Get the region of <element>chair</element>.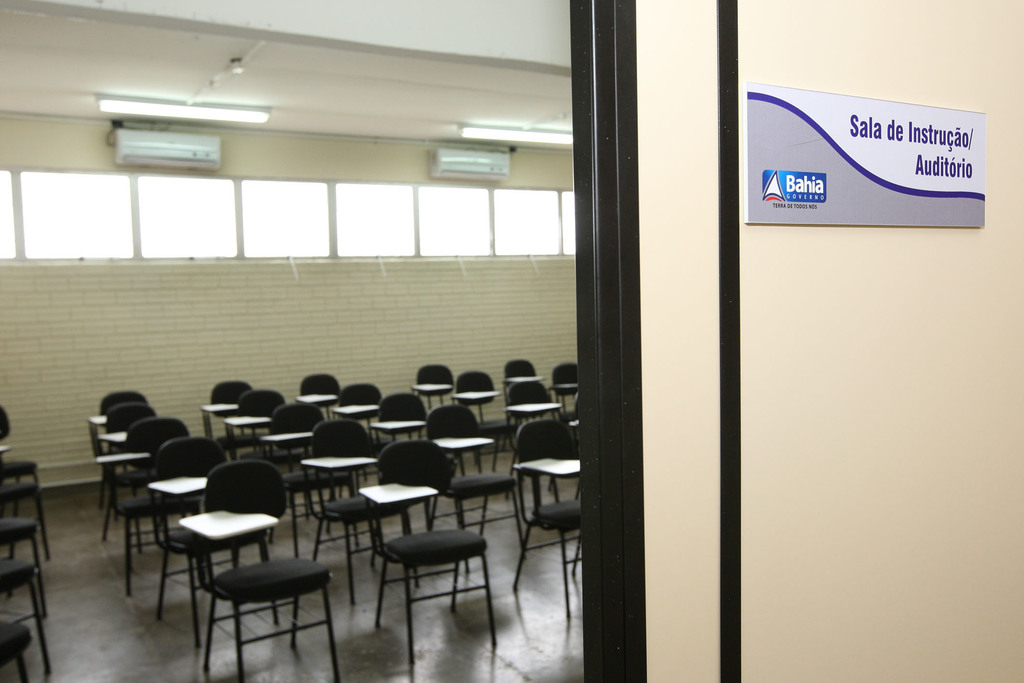
337 382 383 427.
